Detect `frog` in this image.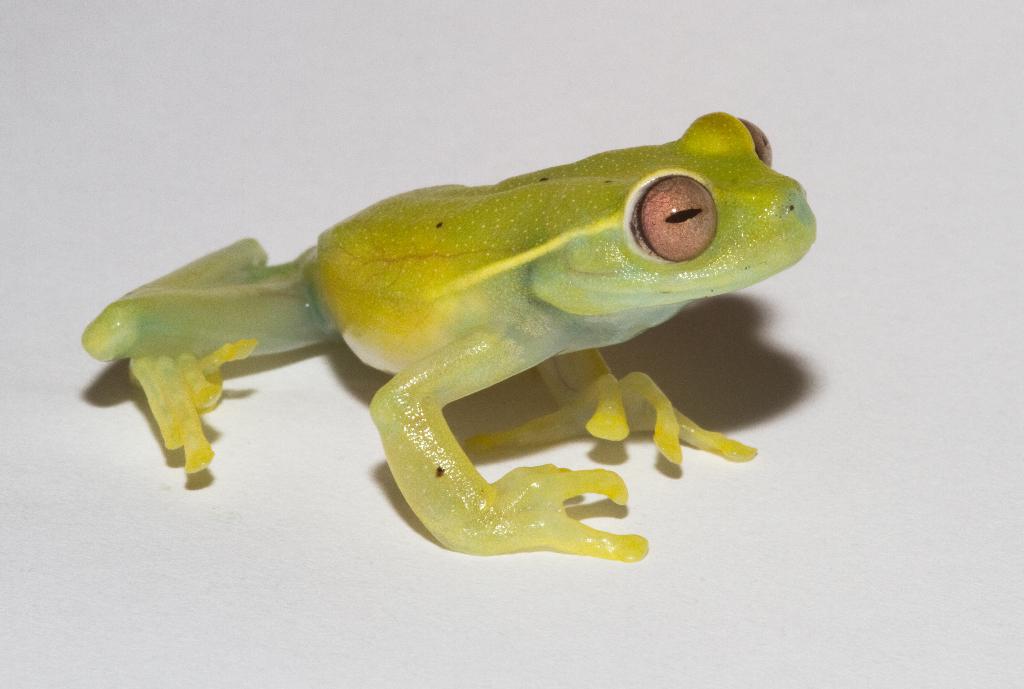
Detection: box=[73, 108, 817, 557].
